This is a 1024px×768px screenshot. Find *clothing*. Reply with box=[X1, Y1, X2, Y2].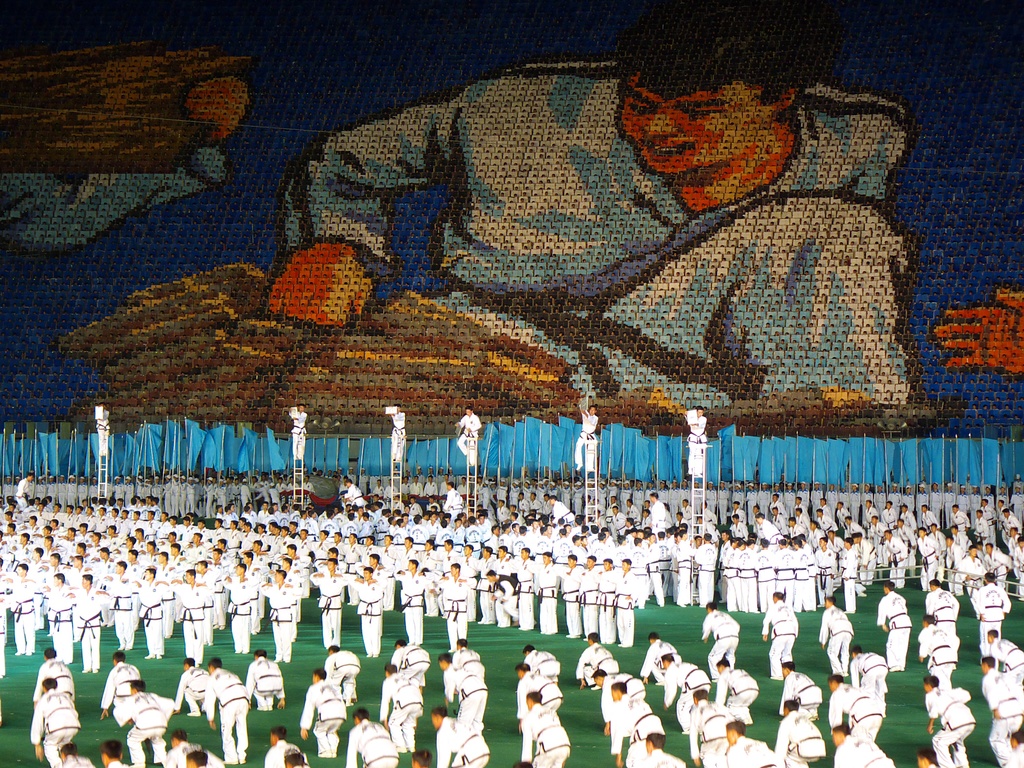
box=[815, 591, 853, 660].
